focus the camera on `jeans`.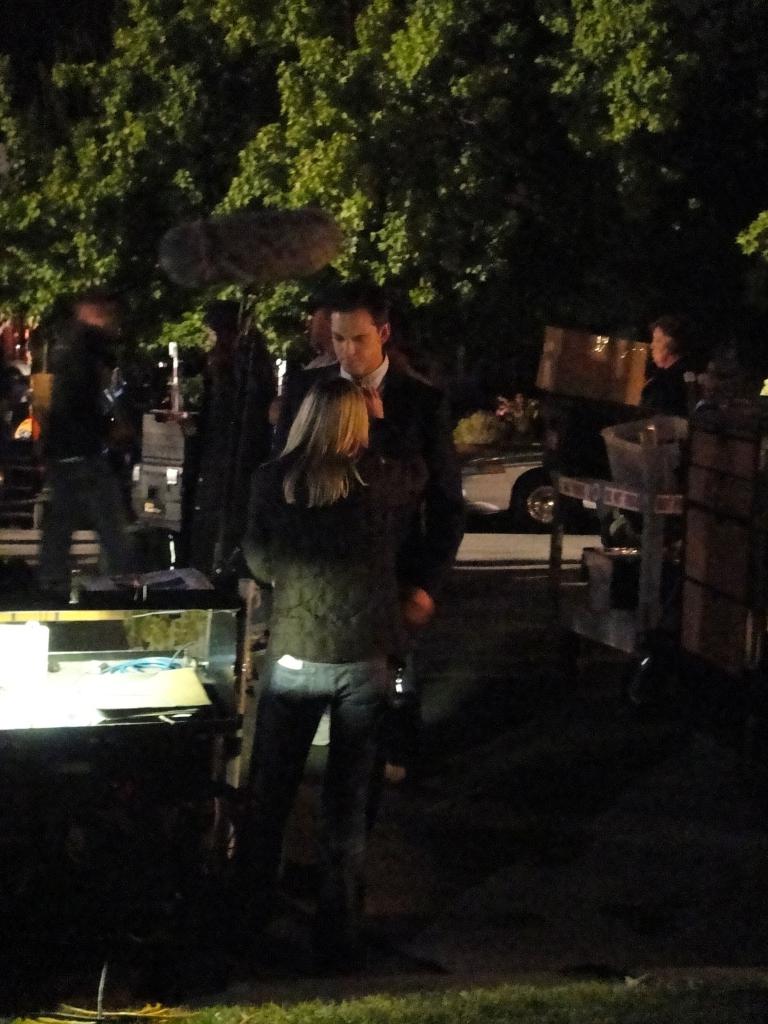
Focus region: rect(35, 458, 140, 595).
